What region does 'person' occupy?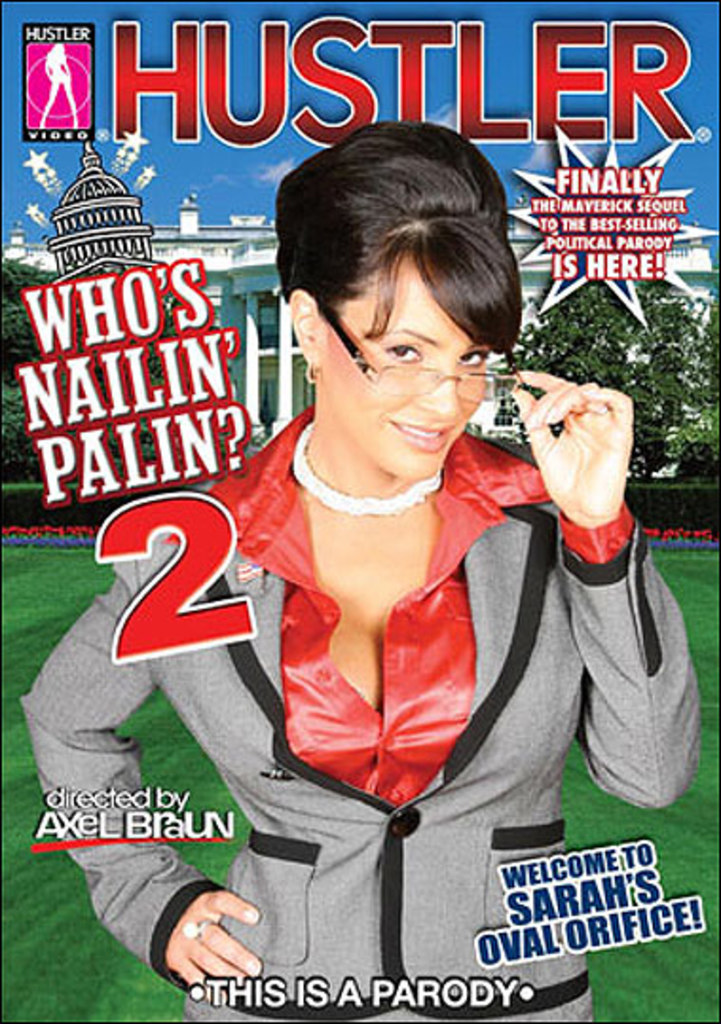
<region>19, 118, 700, 1022</region>.
